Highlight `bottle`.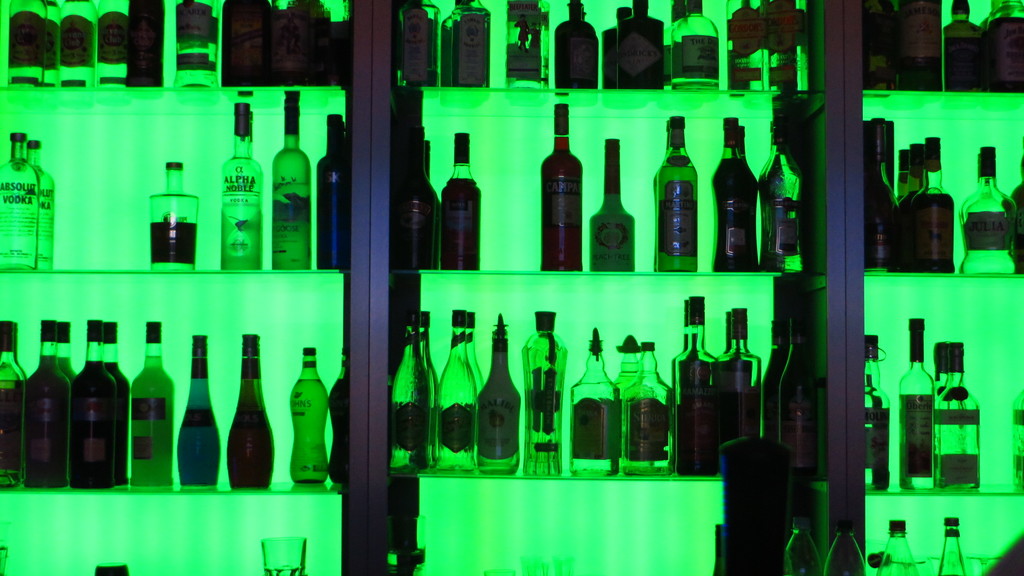
Highlighted region: <box>287,340,333,483</box>.
